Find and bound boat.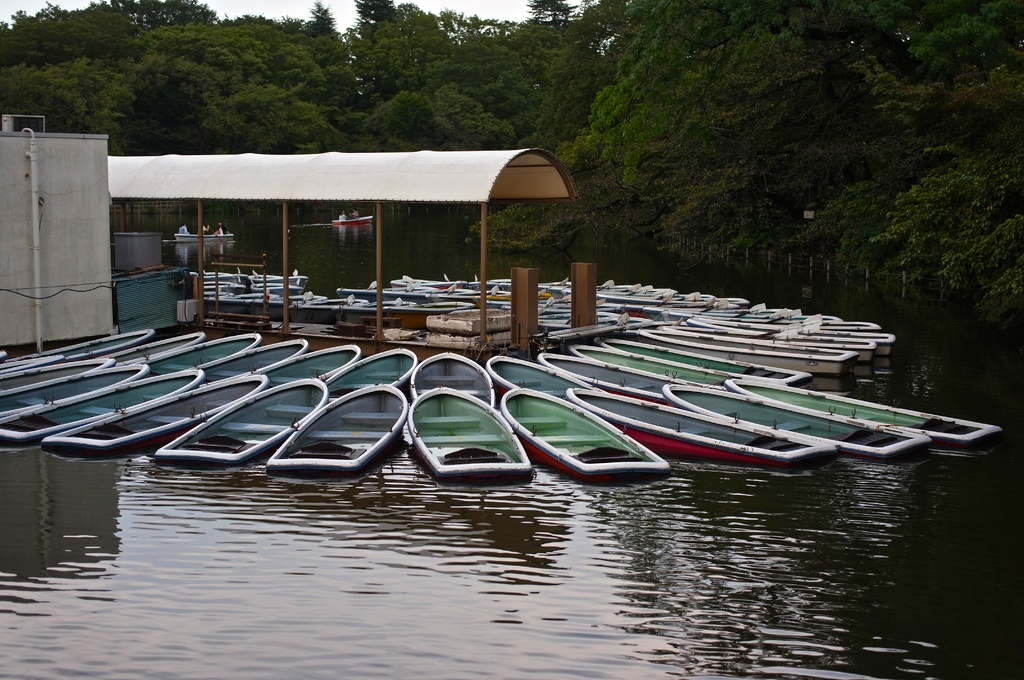
Bound: {"x1": 259, "y1": 340, "x2": 355, "y2": 385}.
